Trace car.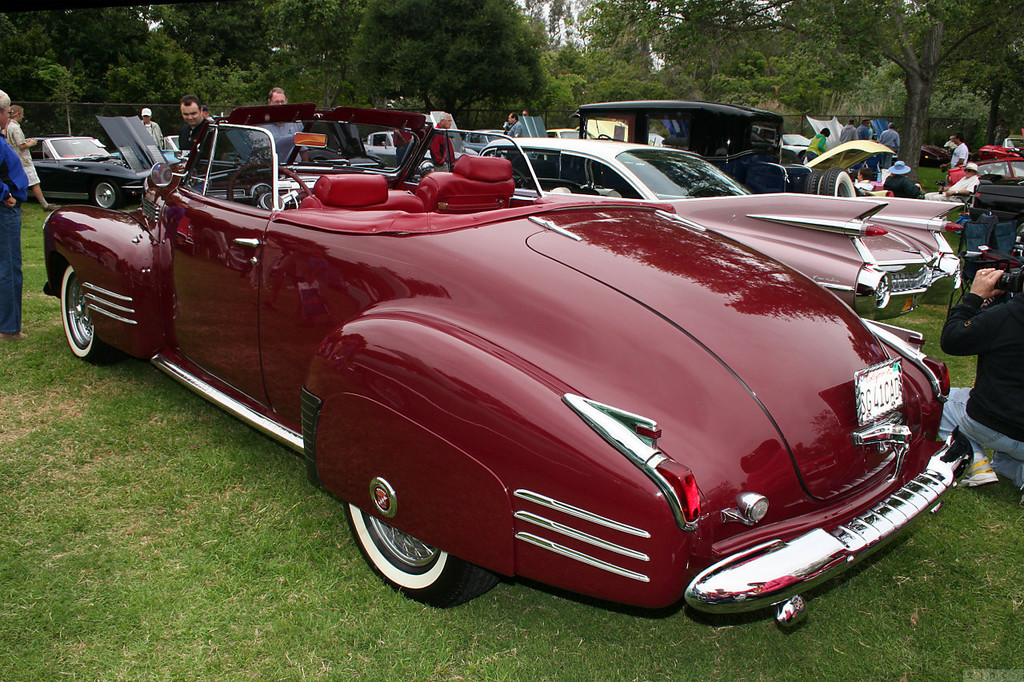
Traced to [24, 130, 149, 213].
